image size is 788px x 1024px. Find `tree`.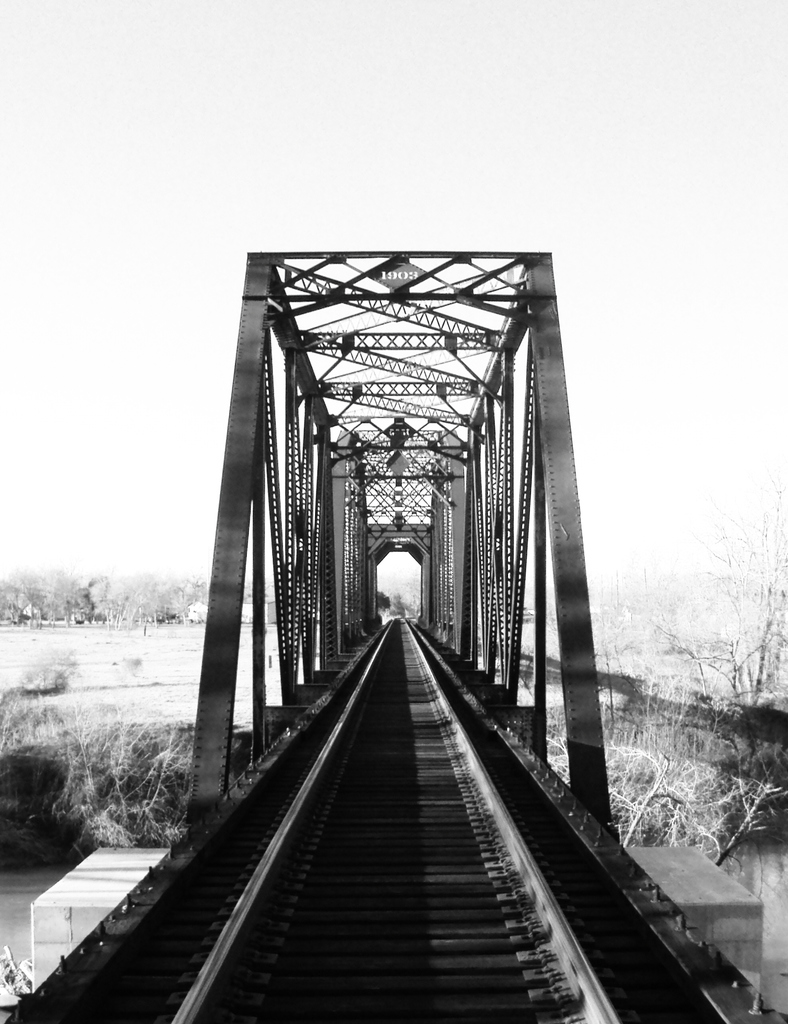
(538,481,787,868).
